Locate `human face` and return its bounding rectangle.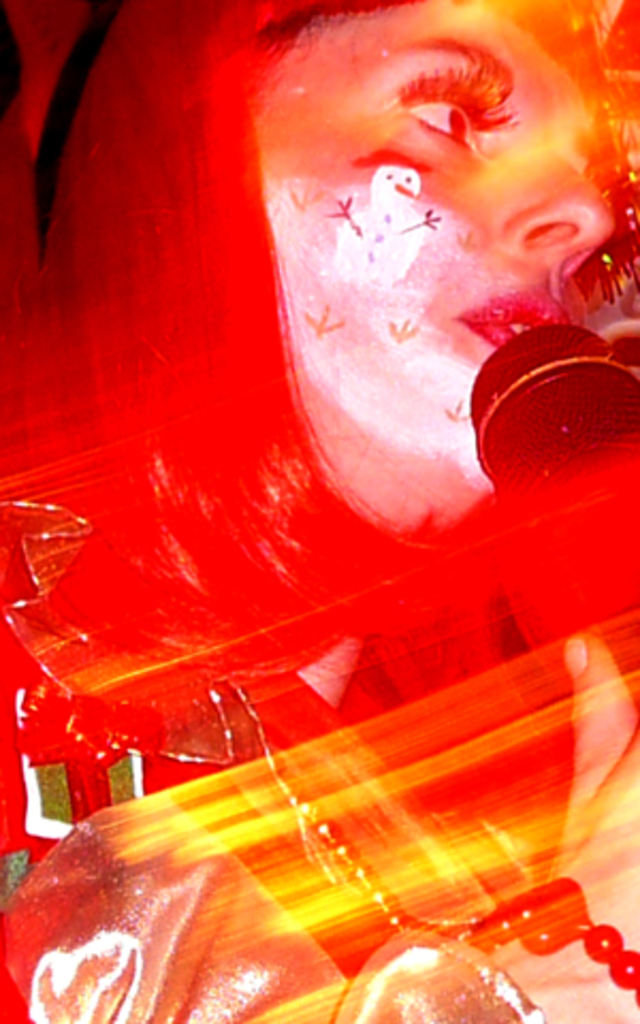
(left=250, top=0, right=614, bottom=501).
